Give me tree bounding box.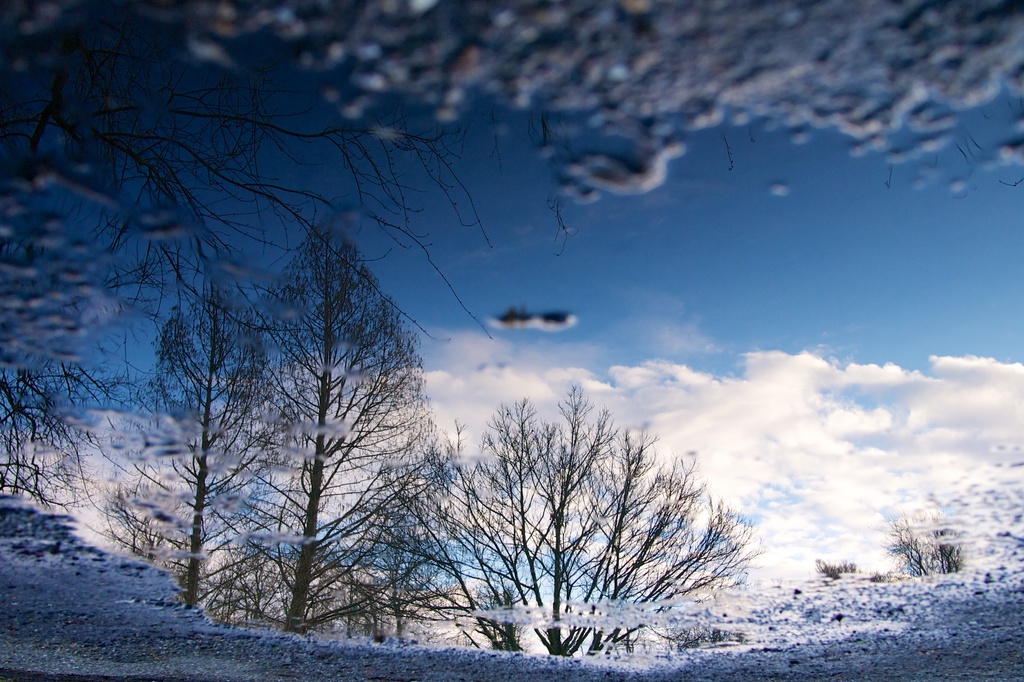
x1=890, y1=490, x2=979, y2=575.
